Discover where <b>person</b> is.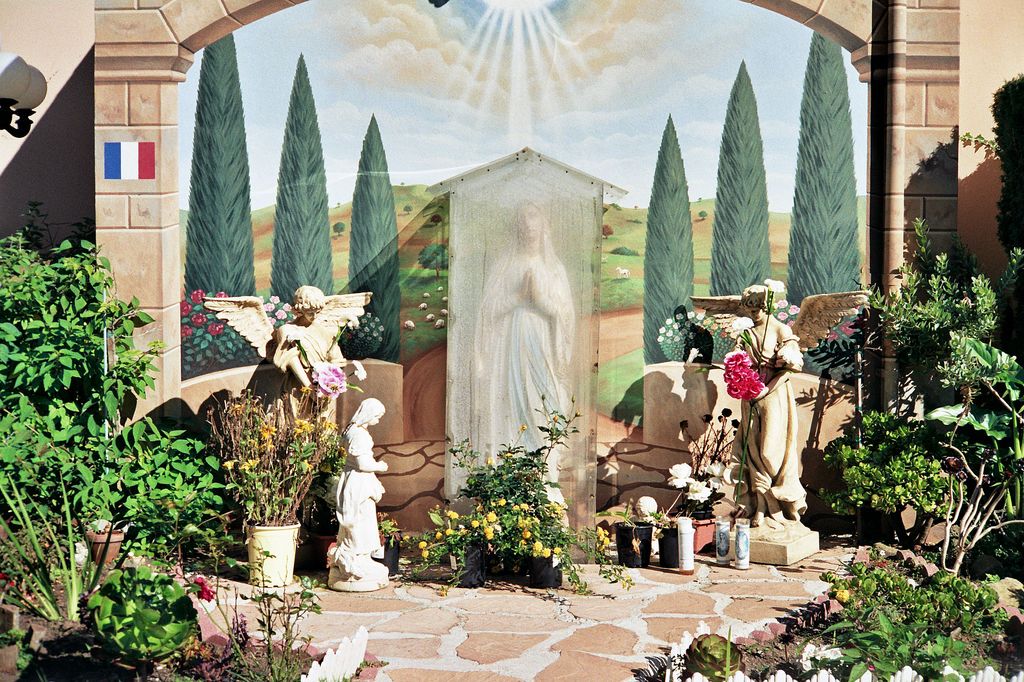
Discovered at 470,175,579,501.
